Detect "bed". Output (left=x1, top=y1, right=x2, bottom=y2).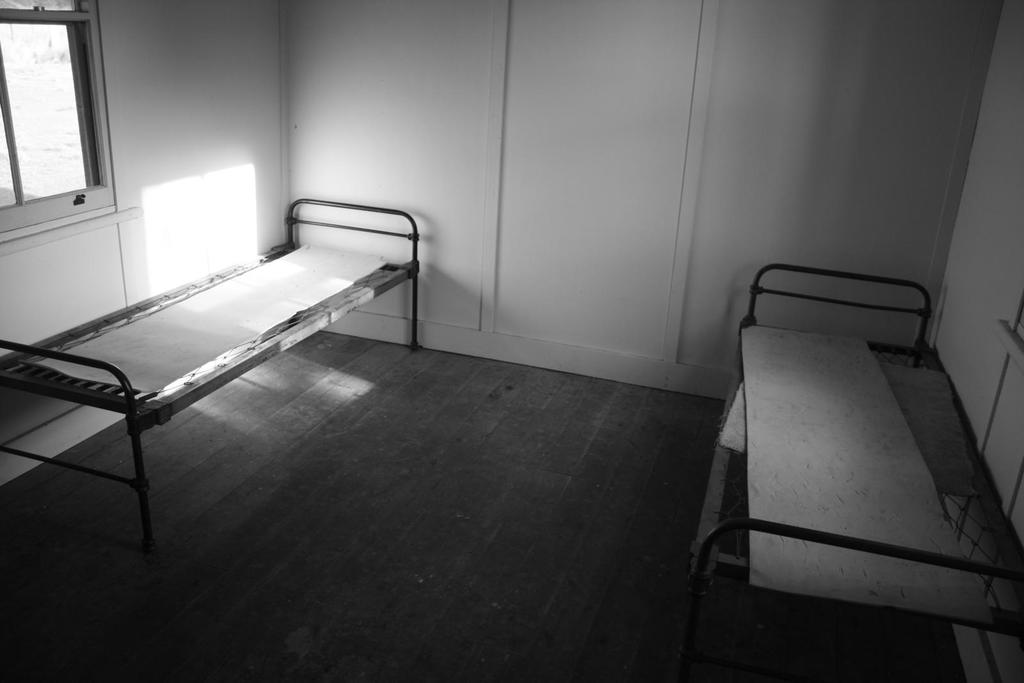
(left=0, top=190, right=430, bottom=561).
